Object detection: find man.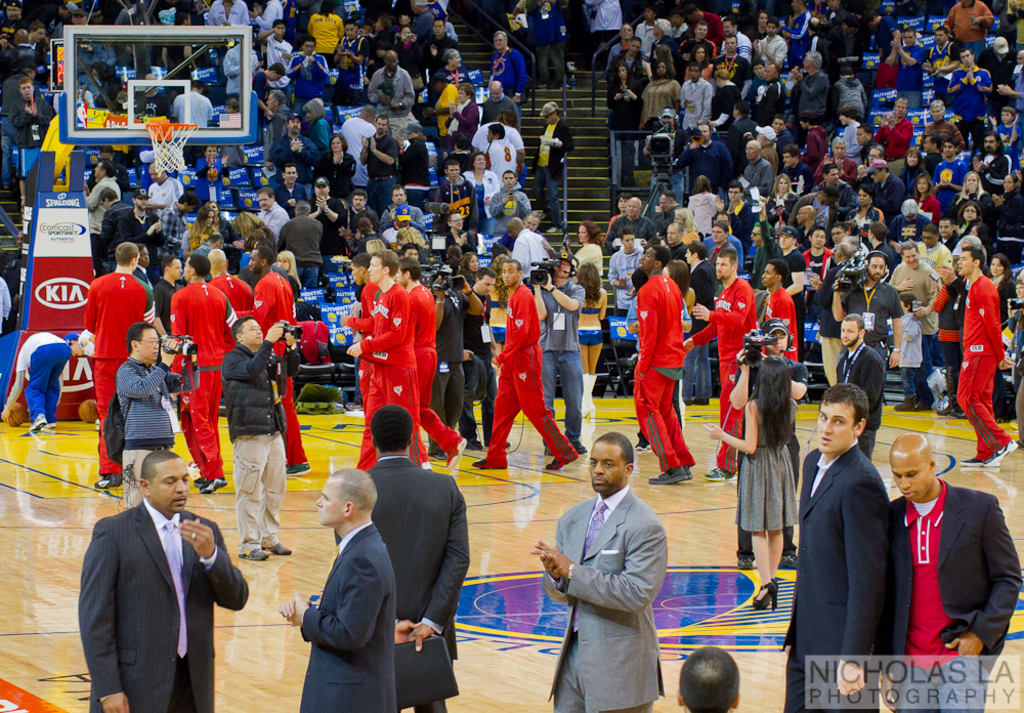
[x1=807, y1=163, x2=859, y2=219].
